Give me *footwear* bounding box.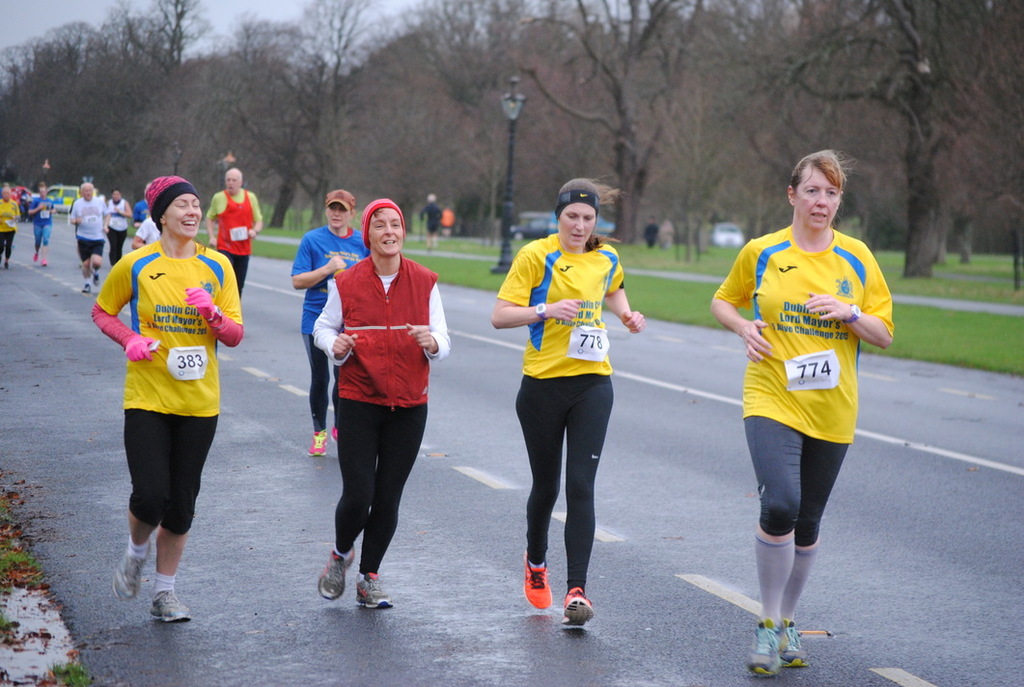
748, 617, 787, 673.
